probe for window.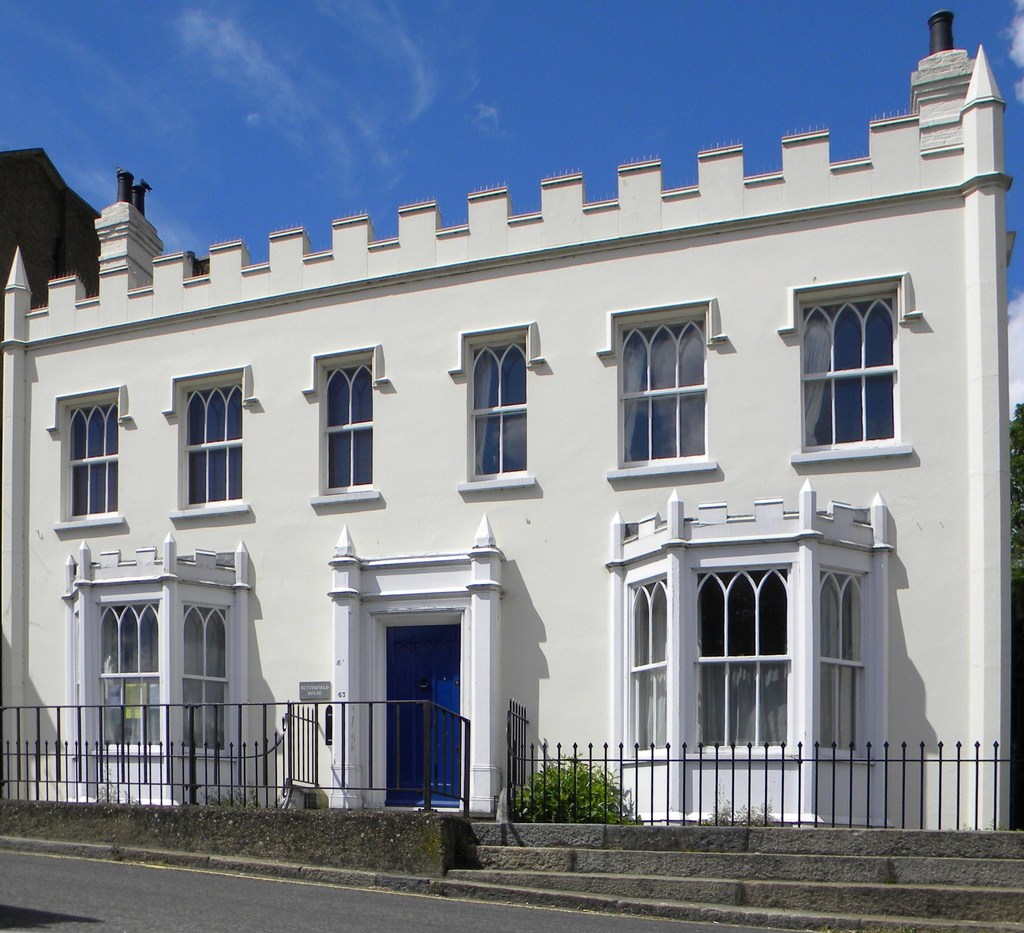
Probe result: x1=630, y1=575, x2=669, y2=751.
